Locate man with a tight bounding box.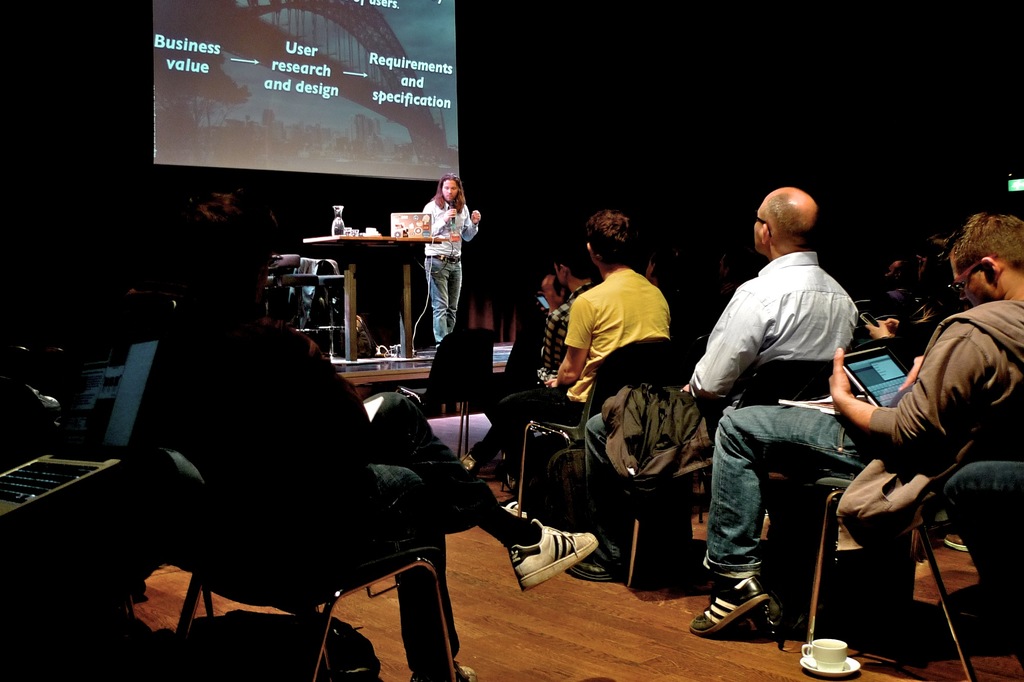
493:210:678:493.
